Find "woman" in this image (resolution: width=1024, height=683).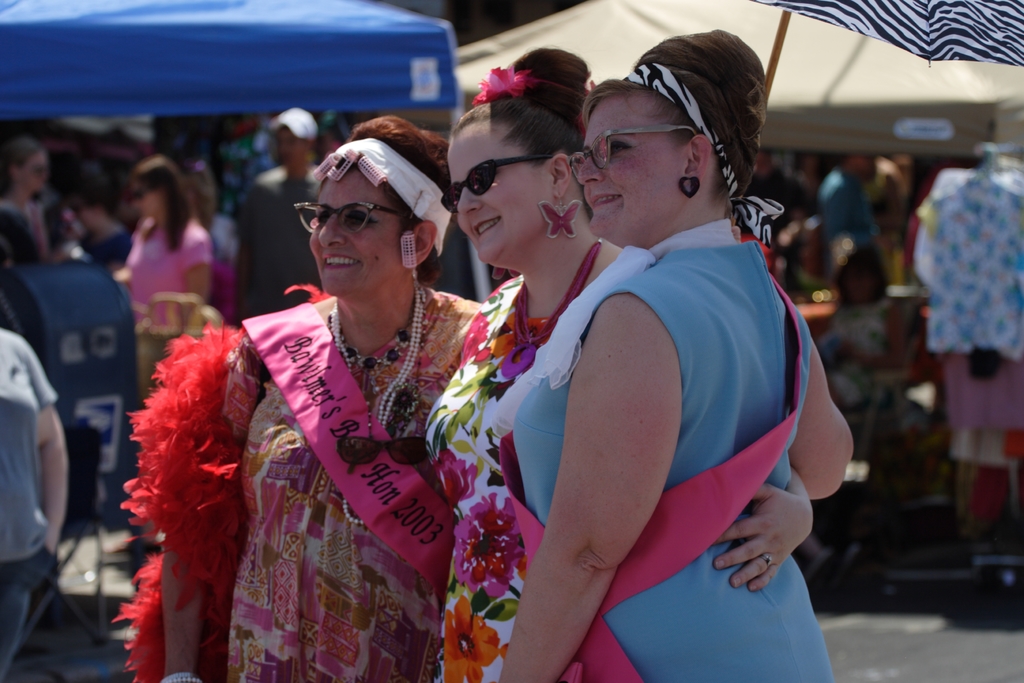
select_region(114, 152, 211, 398).
